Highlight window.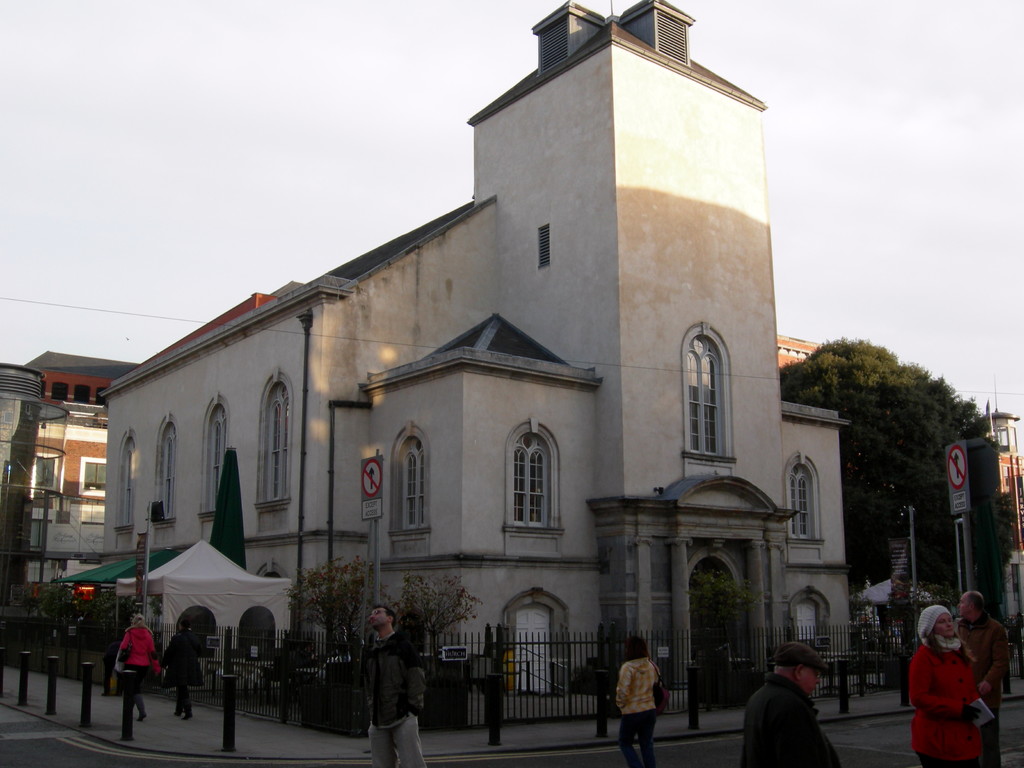
Highlighted region: Rect(500, 419, 565, 534).
